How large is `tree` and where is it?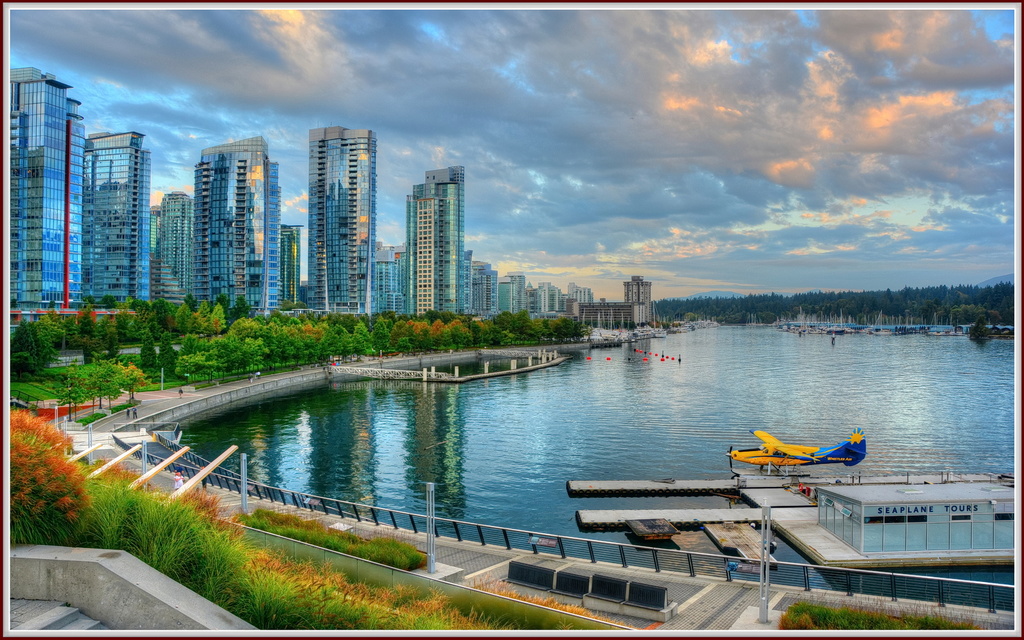
Bounding box: rect(447, 316, 474, 353).
